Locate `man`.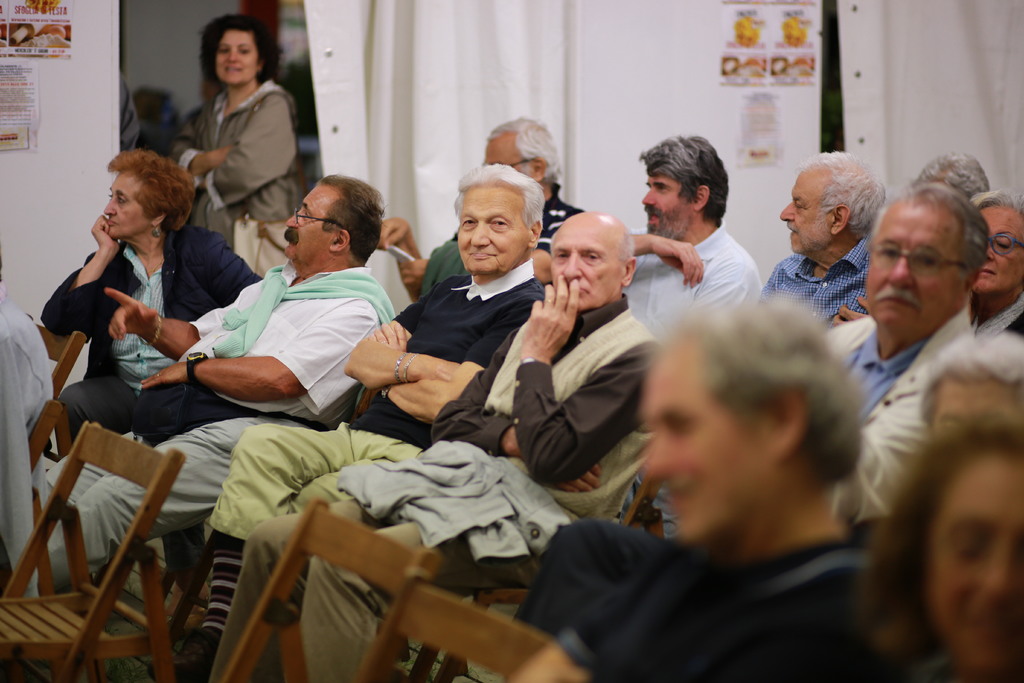
Bounding box: bbox=[821, 159, 1018, 658].
